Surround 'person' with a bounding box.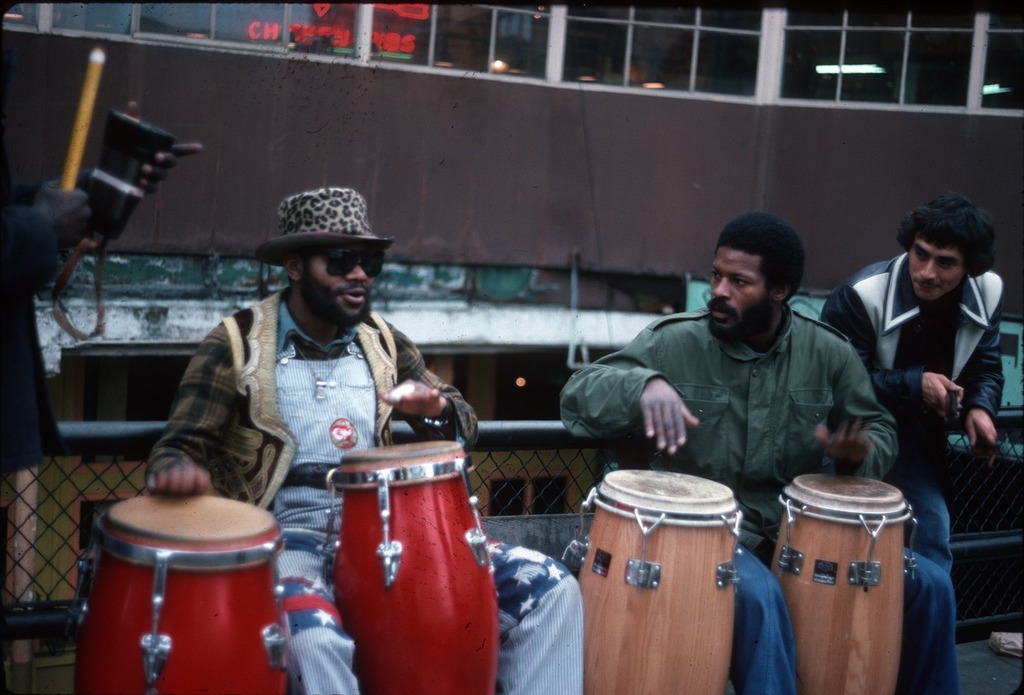
select_region(824, 197, 1007, 574).
